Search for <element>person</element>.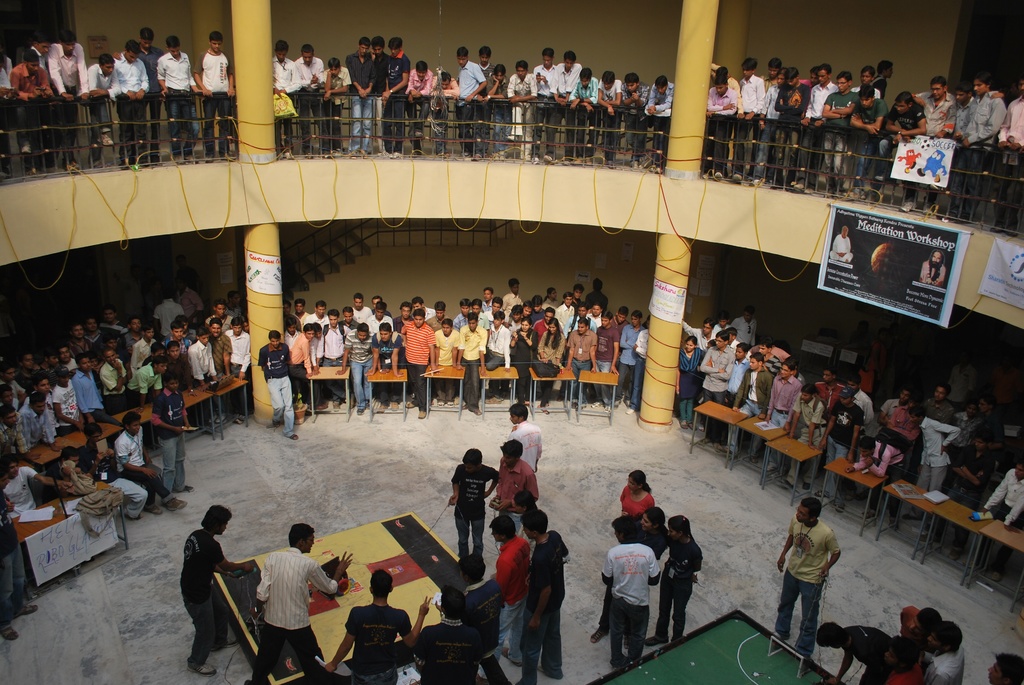
Found at <bbox>566, 308, 595, 331</bbox>.
